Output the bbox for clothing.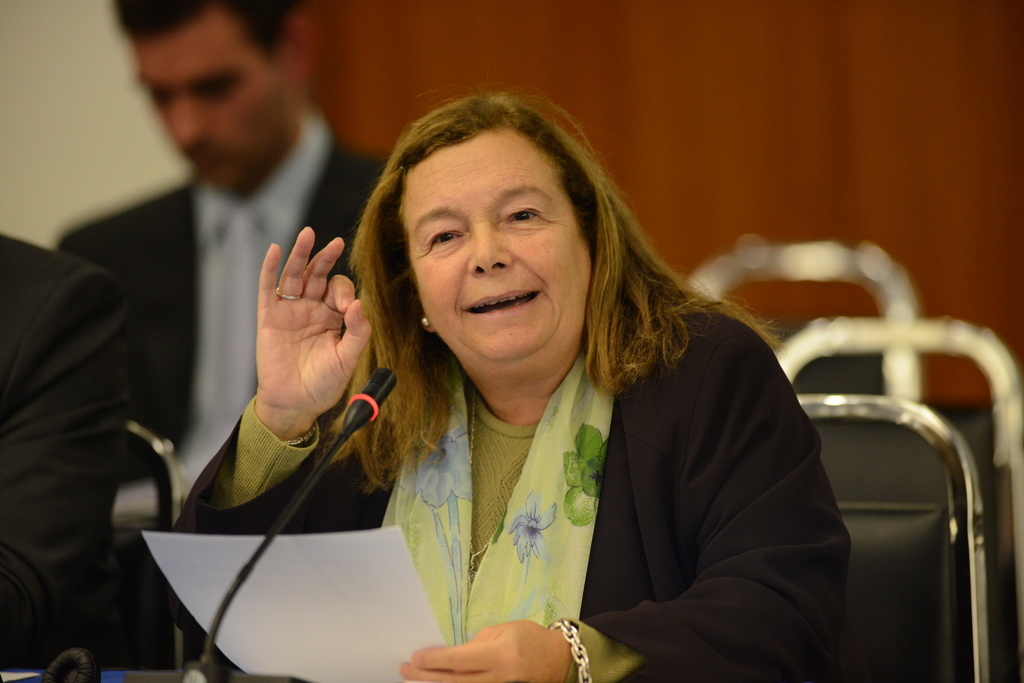
bbox(291, 280, 847, 669).
